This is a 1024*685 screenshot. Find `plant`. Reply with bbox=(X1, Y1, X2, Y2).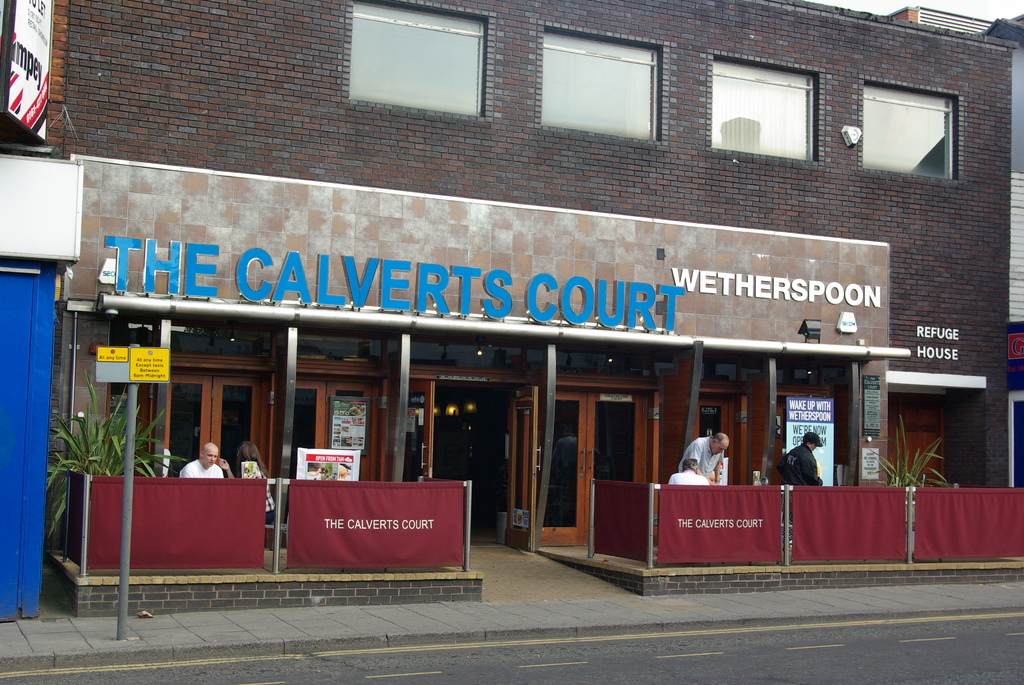
bbox=(865, 414, 952, 519).
